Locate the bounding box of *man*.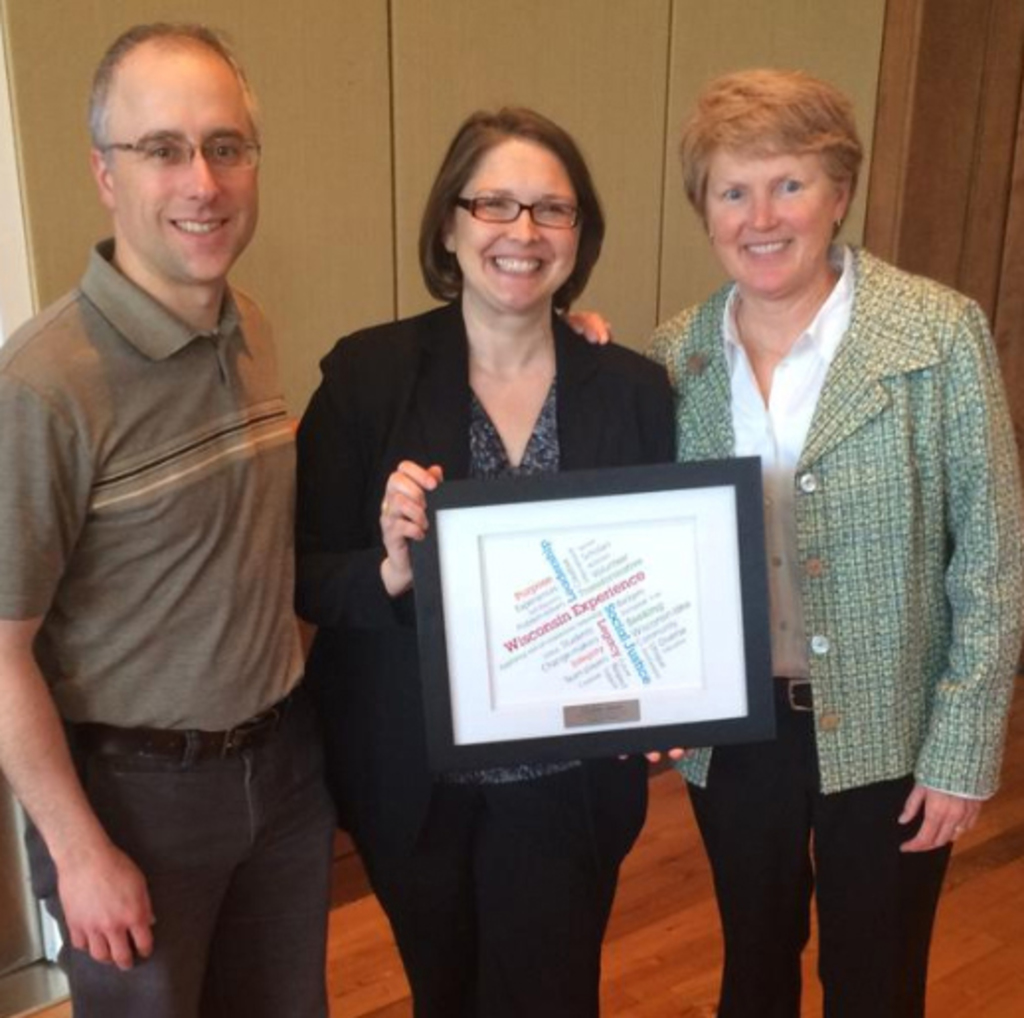
Bounding box: pyautogui.locateOnScreen(4, 0, 354, 1017).
